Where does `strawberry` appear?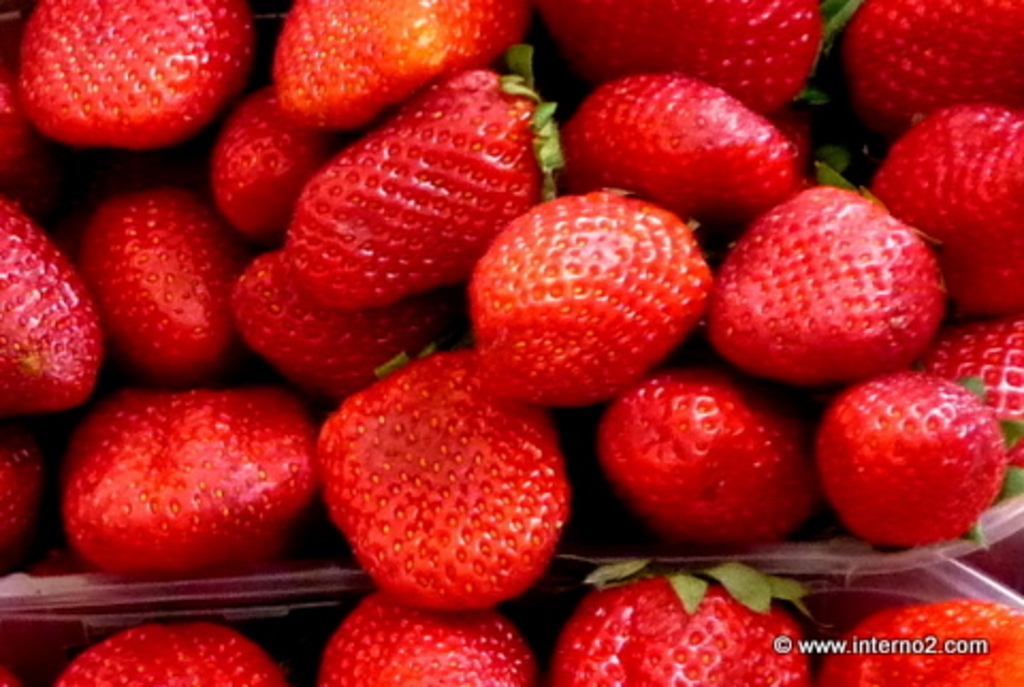
Appears at <box>823,595,1022,685</box>.
